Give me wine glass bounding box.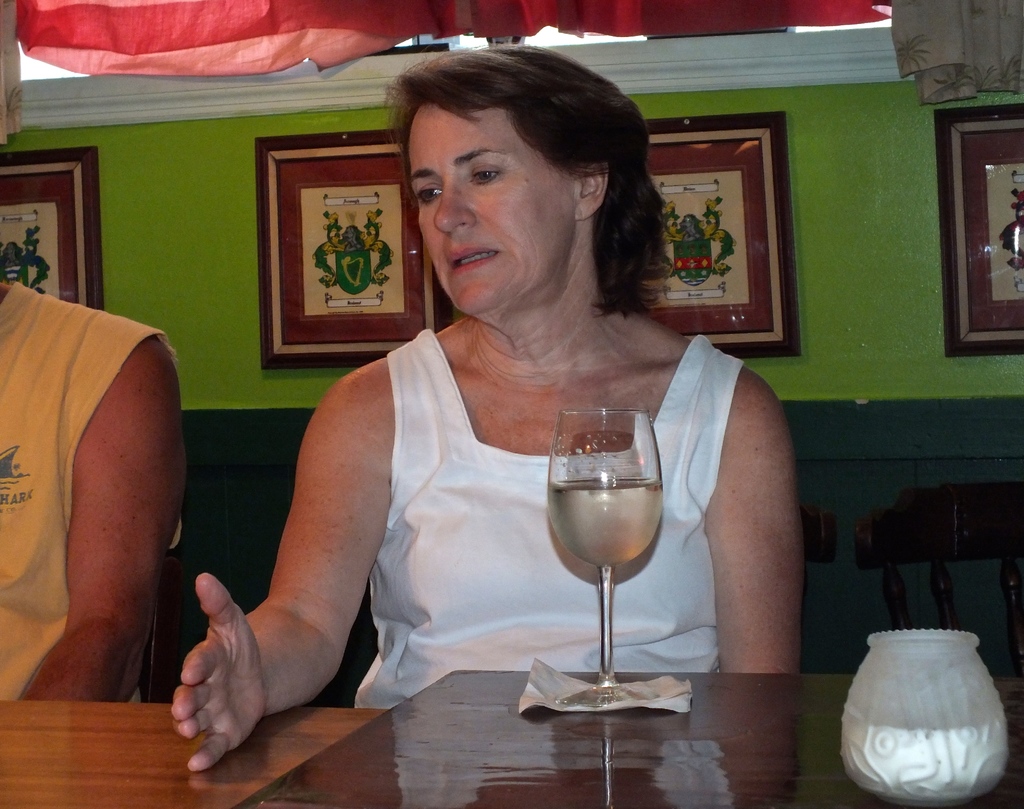
{"x1": 542, "y1": 406, "x2": 669, "y2": 710}.
